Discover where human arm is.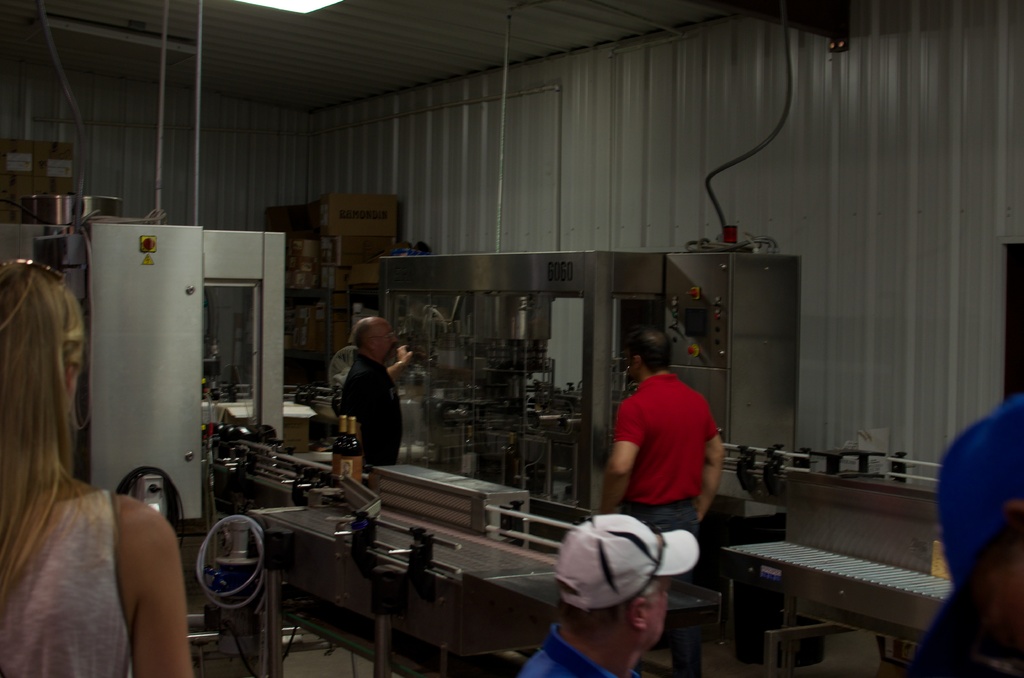
Discovered at 120,497,209,677.
